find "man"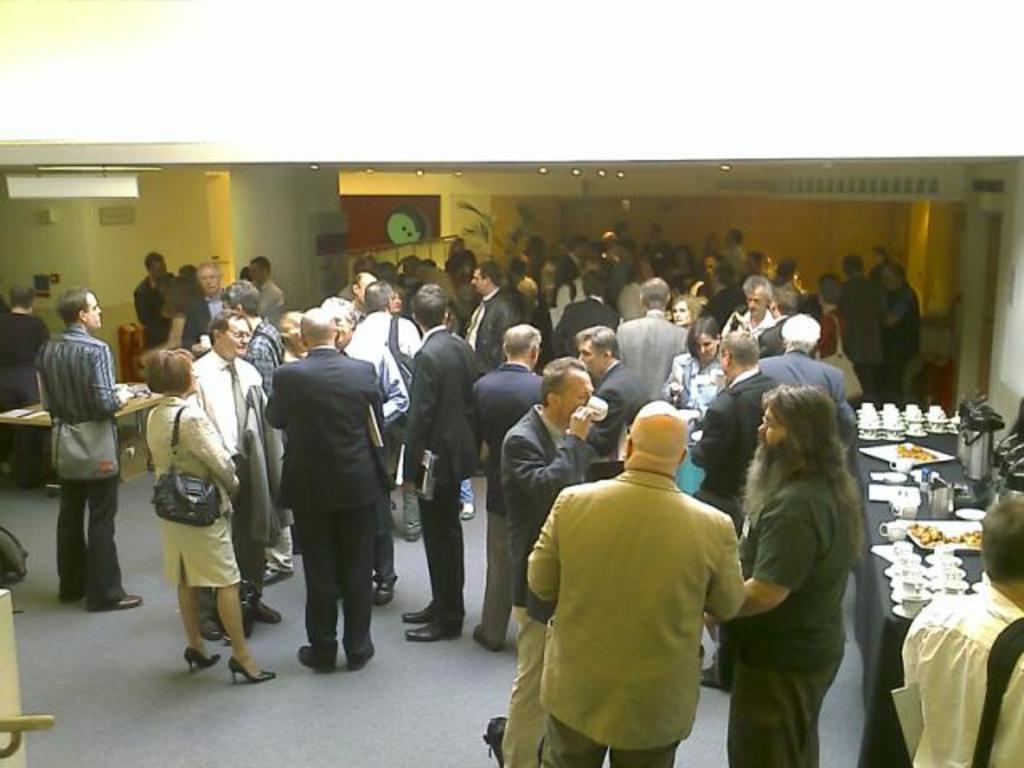
[486,357,608,766]
